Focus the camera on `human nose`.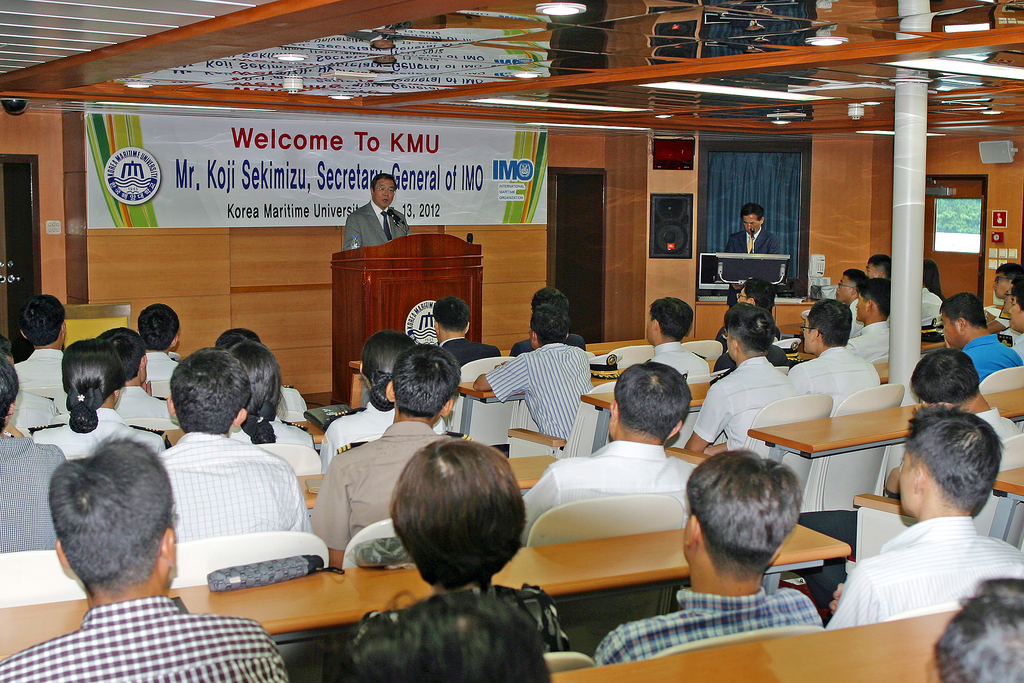
Focus region: box(1007, 308, 1011, 311).
